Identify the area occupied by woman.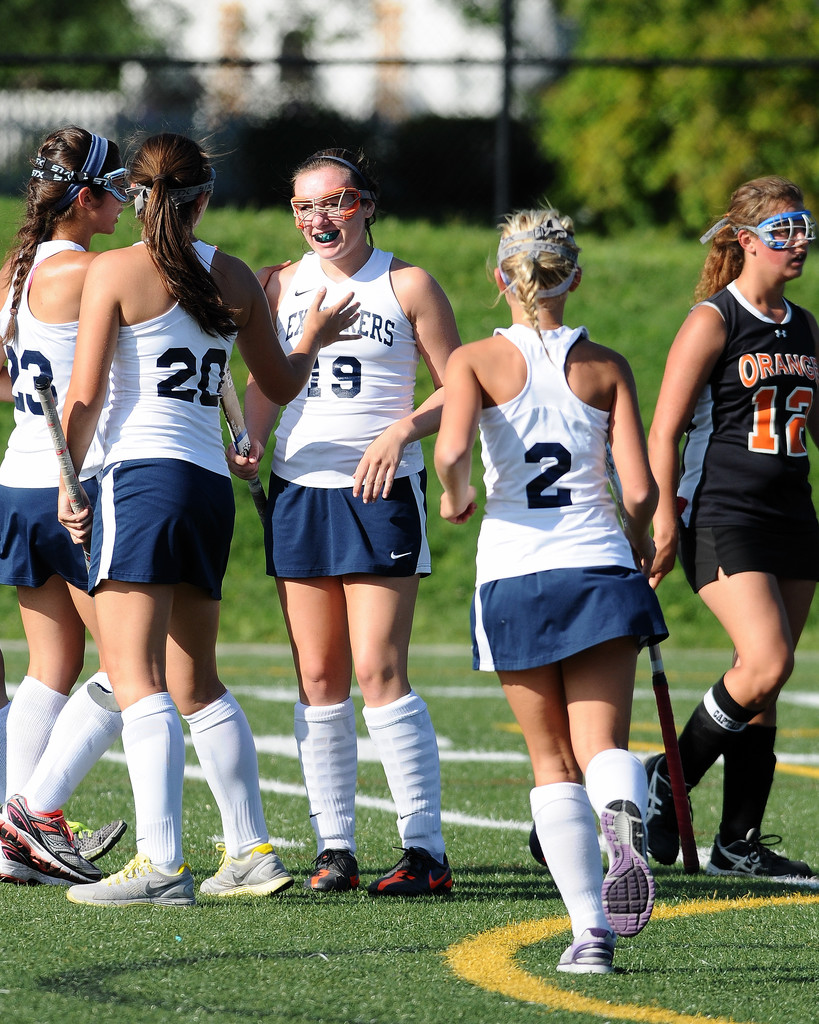
Area: detection(224, 147, 468, 902).
